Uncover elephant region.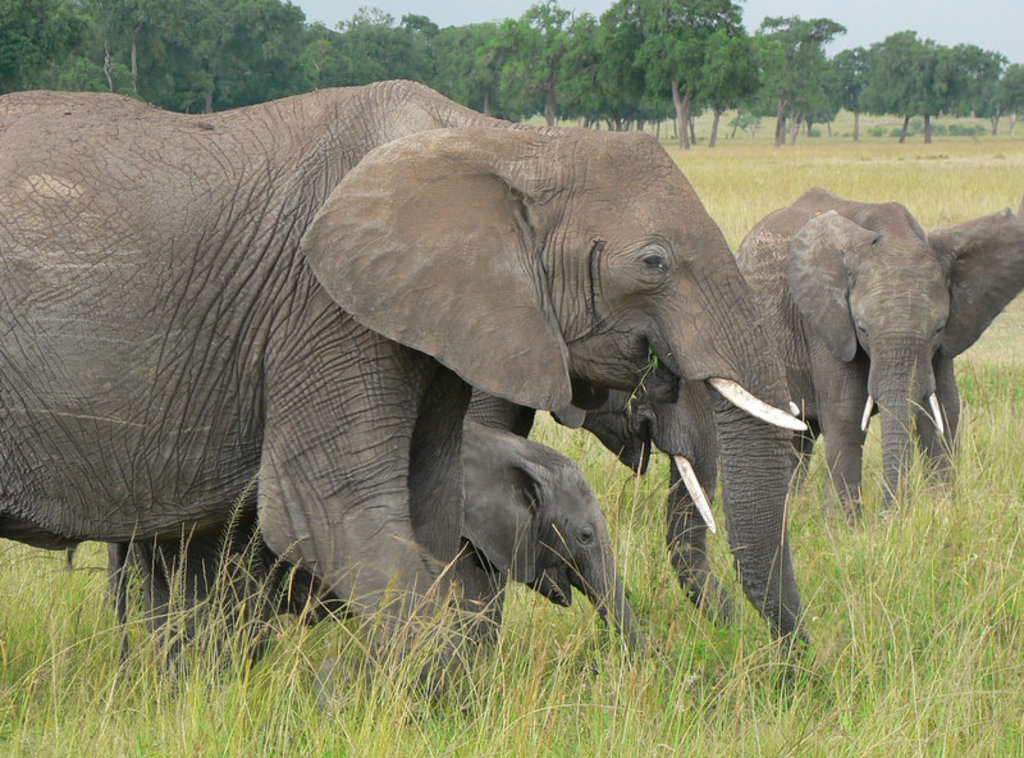
Uncovered: <bbox>133, 437, 653, 654</bbox>.
